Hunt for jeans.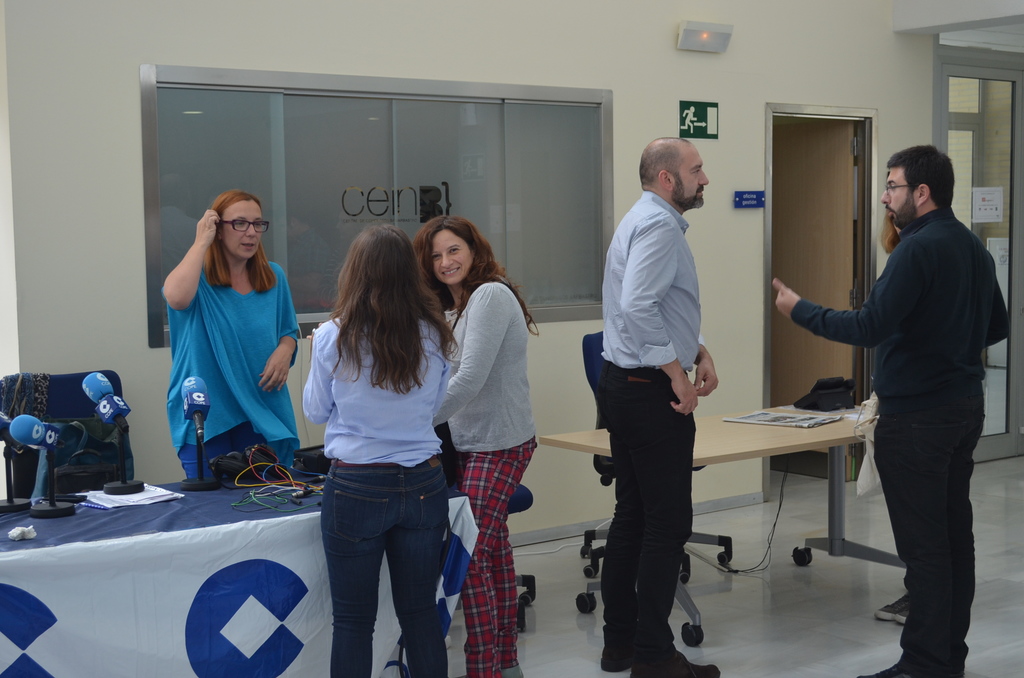
Hunted down at (left=307, top=471, right=448, bottom=673).
